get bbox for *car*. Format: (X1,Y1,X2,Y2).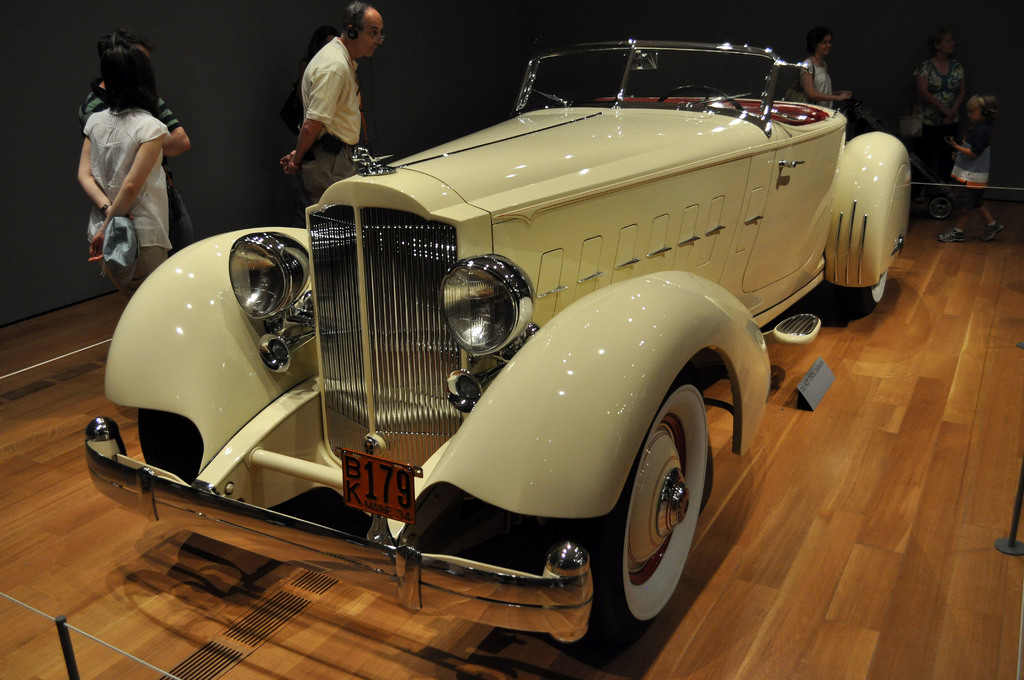
(99,38,889,649).
